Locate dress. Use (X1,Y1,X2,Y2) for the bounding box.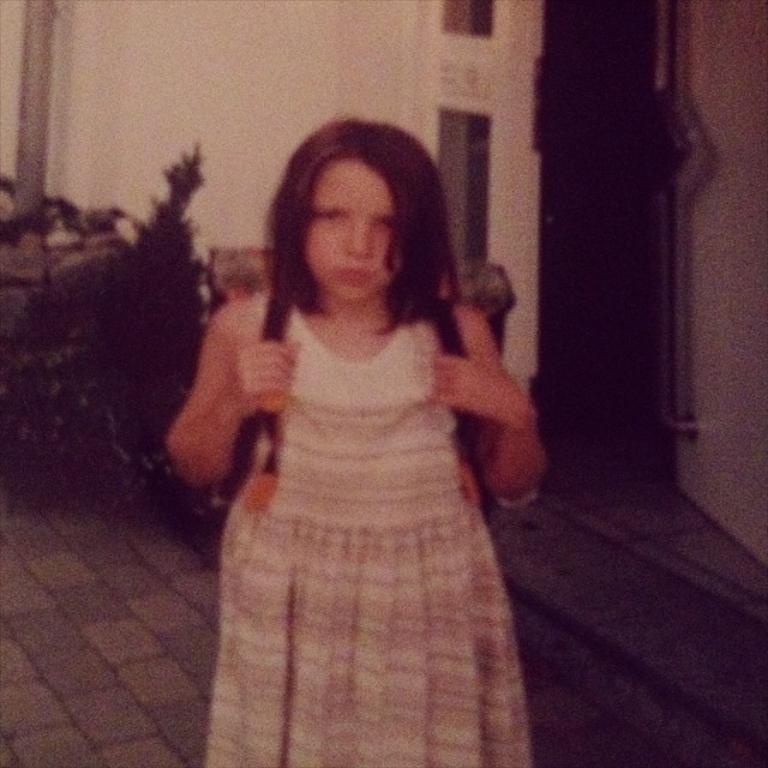
(161,228,533,740).
